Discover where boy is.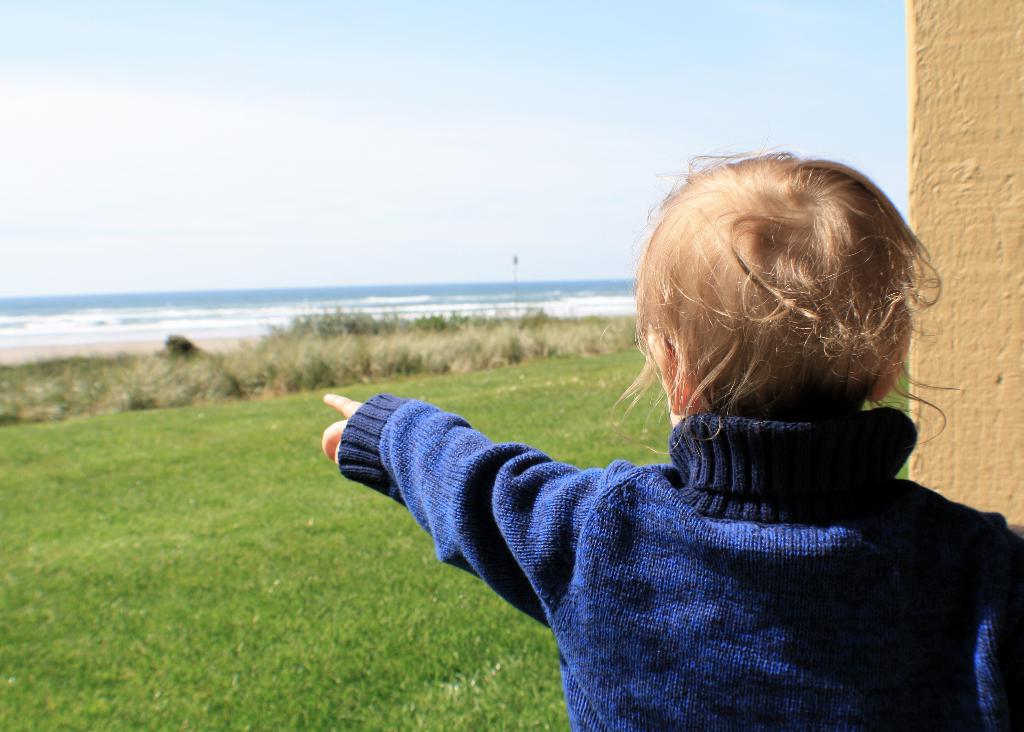
Discovered at left=335, top=180, right=1023, bottom=715.
